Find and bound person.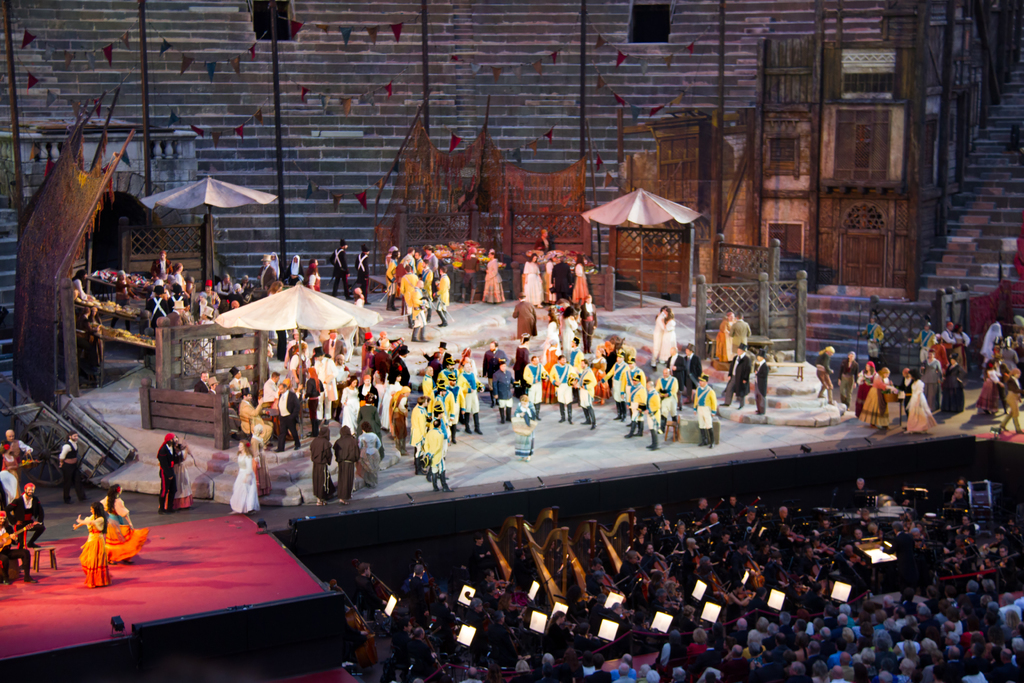
Bound: 727 314 751 353.
